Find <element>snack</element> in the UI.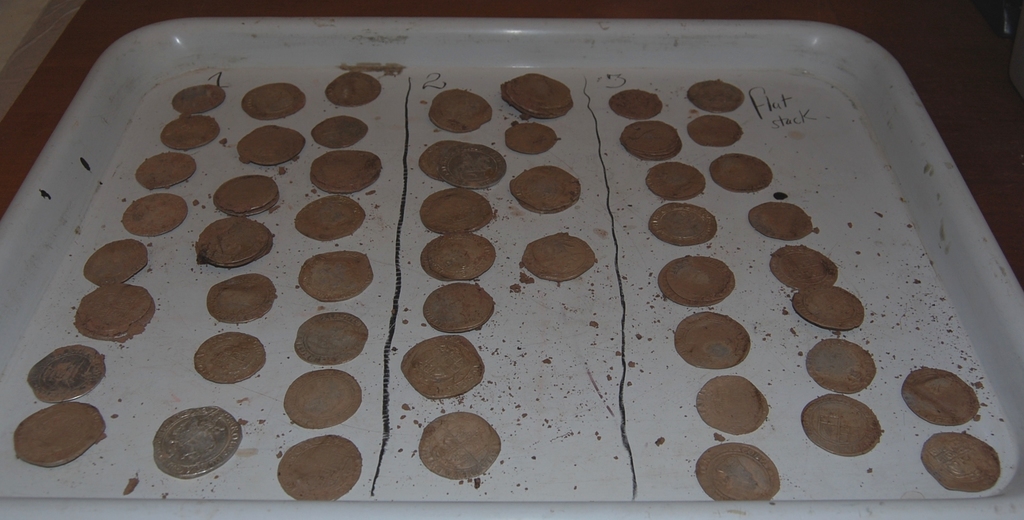
UI element at BBox(118, 196, 185, 235).
